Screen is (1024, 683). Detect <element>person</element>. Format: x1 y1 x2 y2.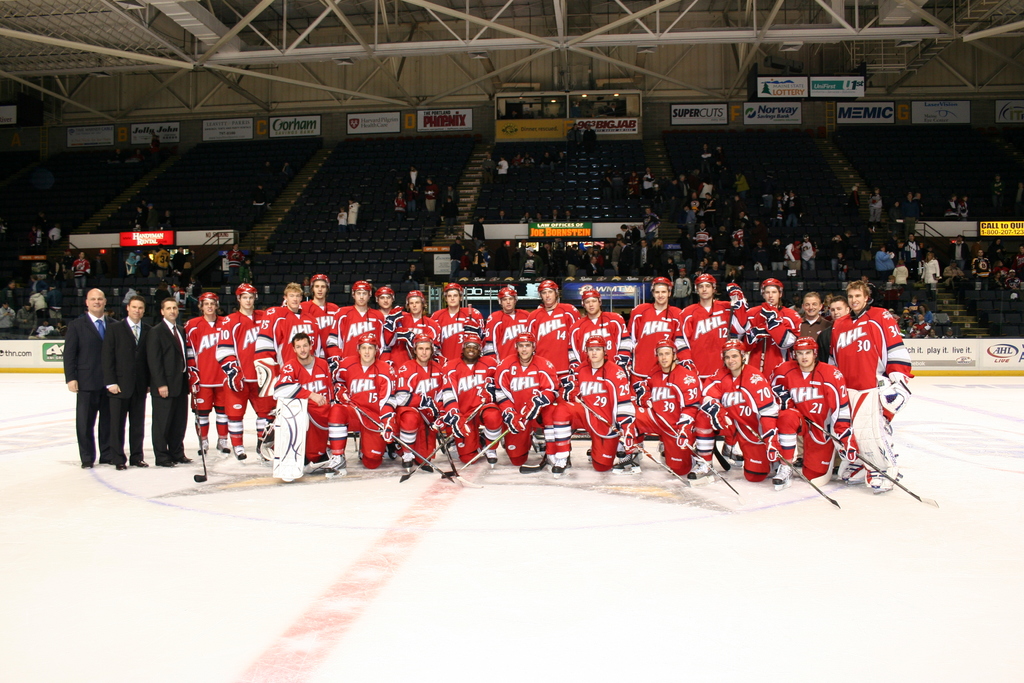
782 238 803 274.
